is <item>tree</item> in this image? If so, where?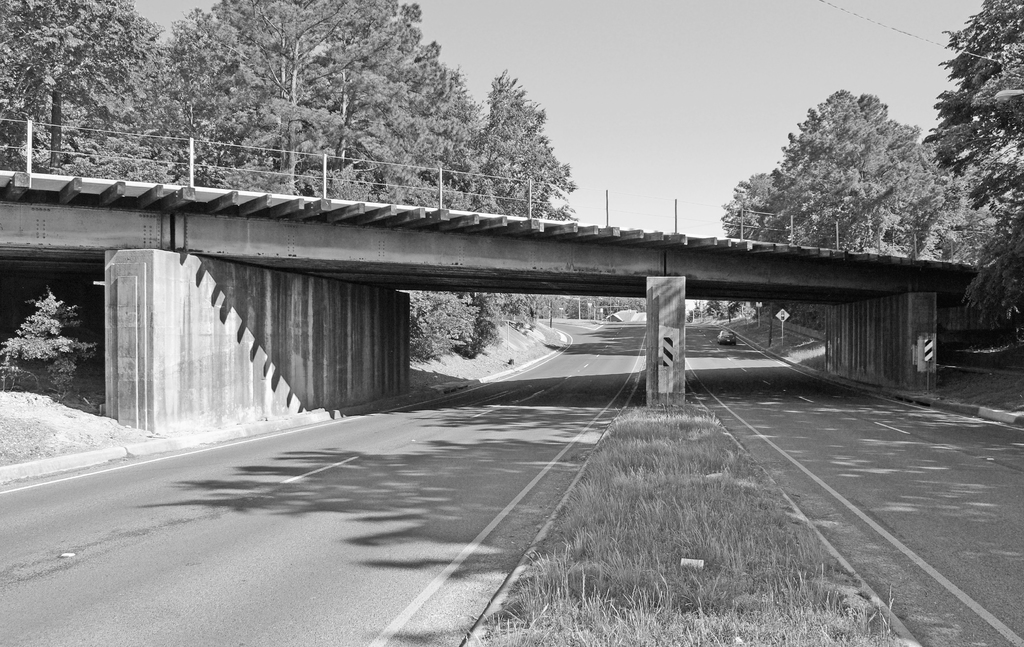
Yes, at 399 290 480 360.
